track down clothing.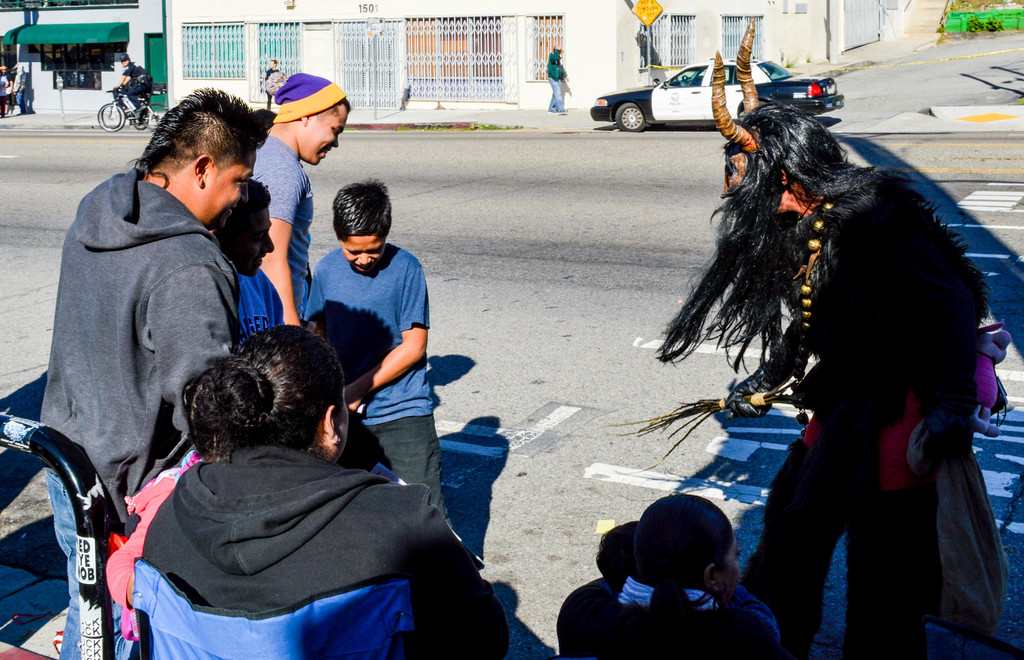
Tracked to x1=12 y1=61 x2=30 y2=104.
